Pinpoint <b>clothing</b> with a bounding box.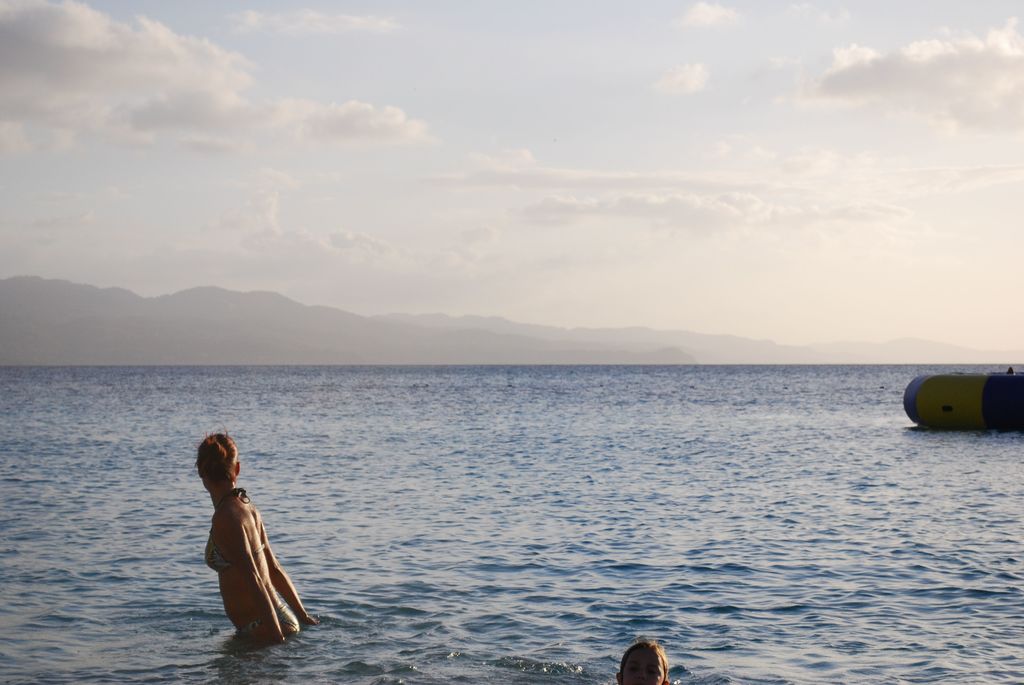
box=[235, 603, 298, 642].
